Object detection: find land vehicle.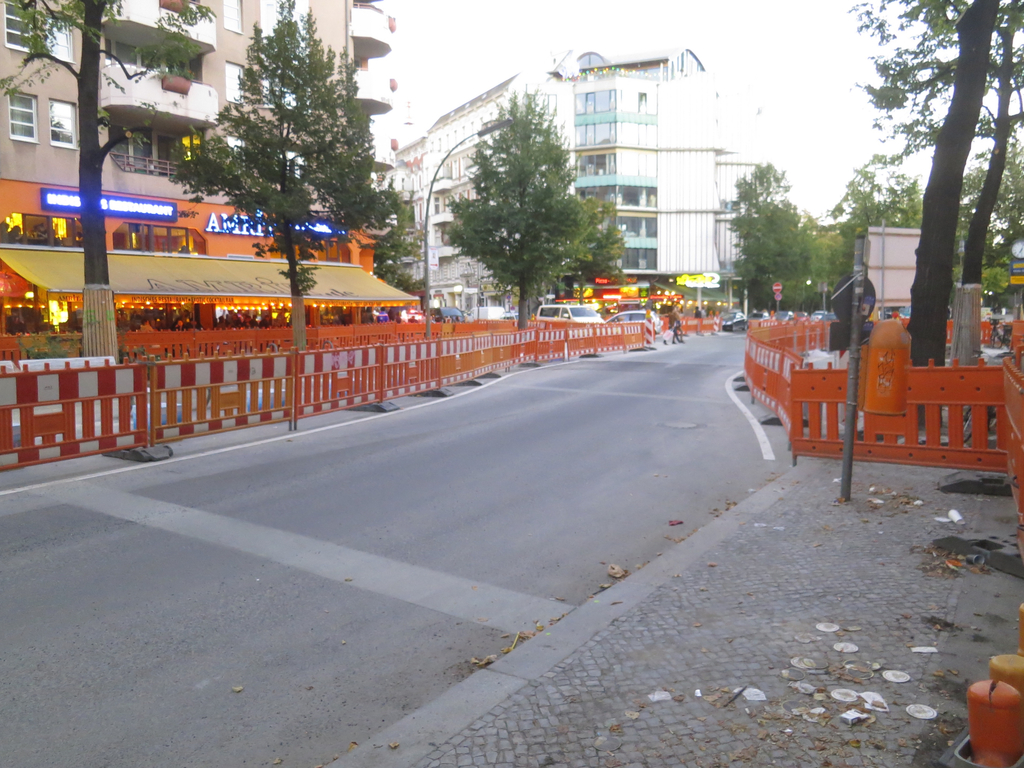
{"x1": 748, "y1": 308, "x2": 771, "y2": 322}.
